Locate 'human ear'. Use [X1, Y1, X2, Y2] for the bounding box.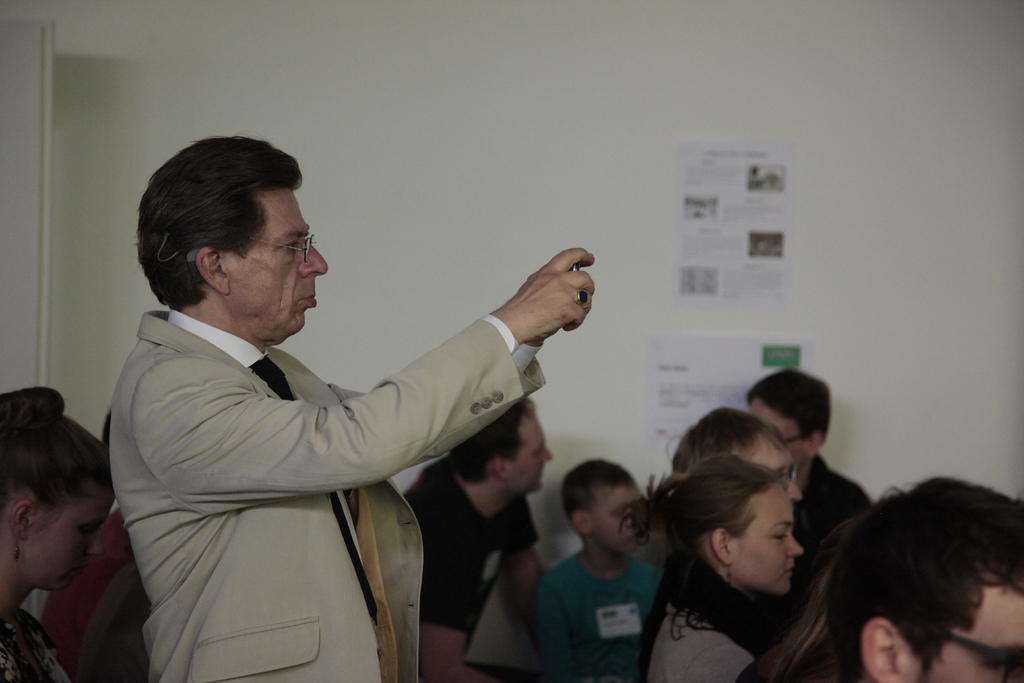
[859, 613, 905, 682].
